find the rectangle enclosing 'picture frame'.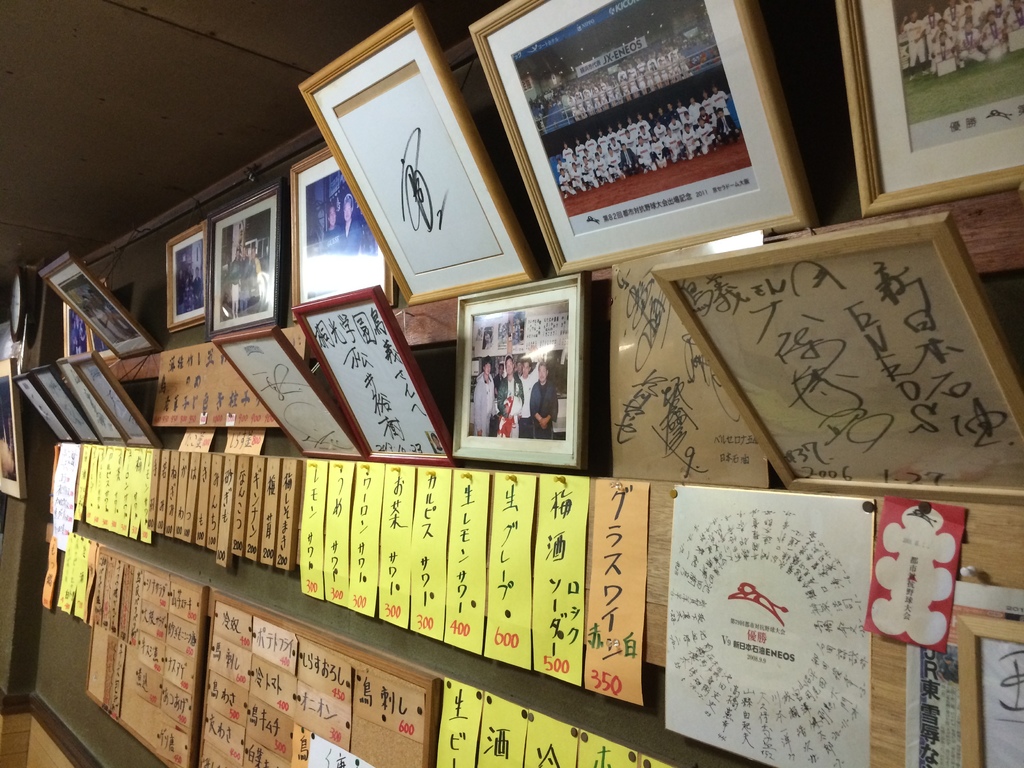
left=287, top=156, right=396, bottom=311.
